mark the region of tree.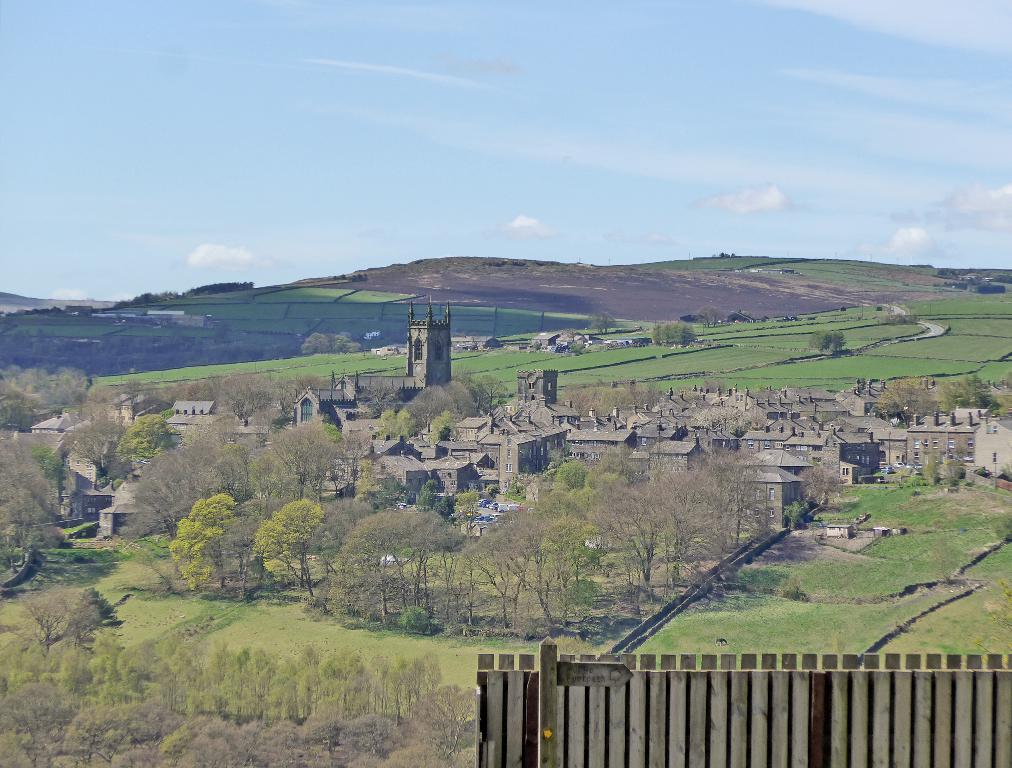
Region: BBox(689, 305, 723, 325).
